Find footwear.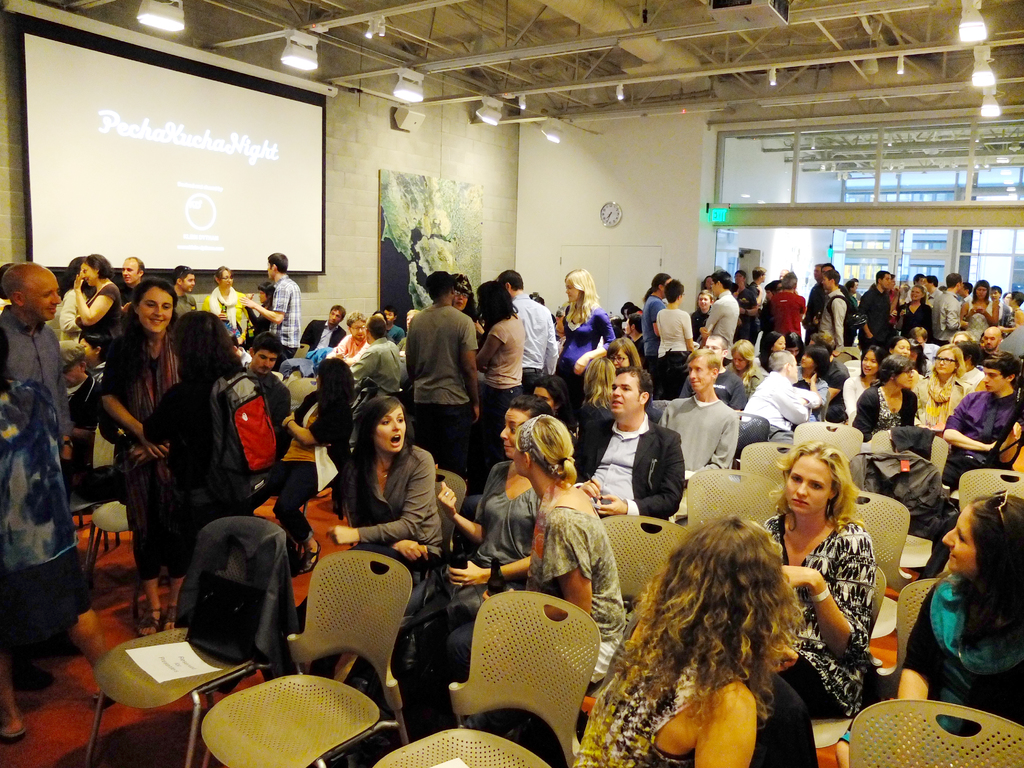
(left=137, top=603, right=159, bottom=632).
